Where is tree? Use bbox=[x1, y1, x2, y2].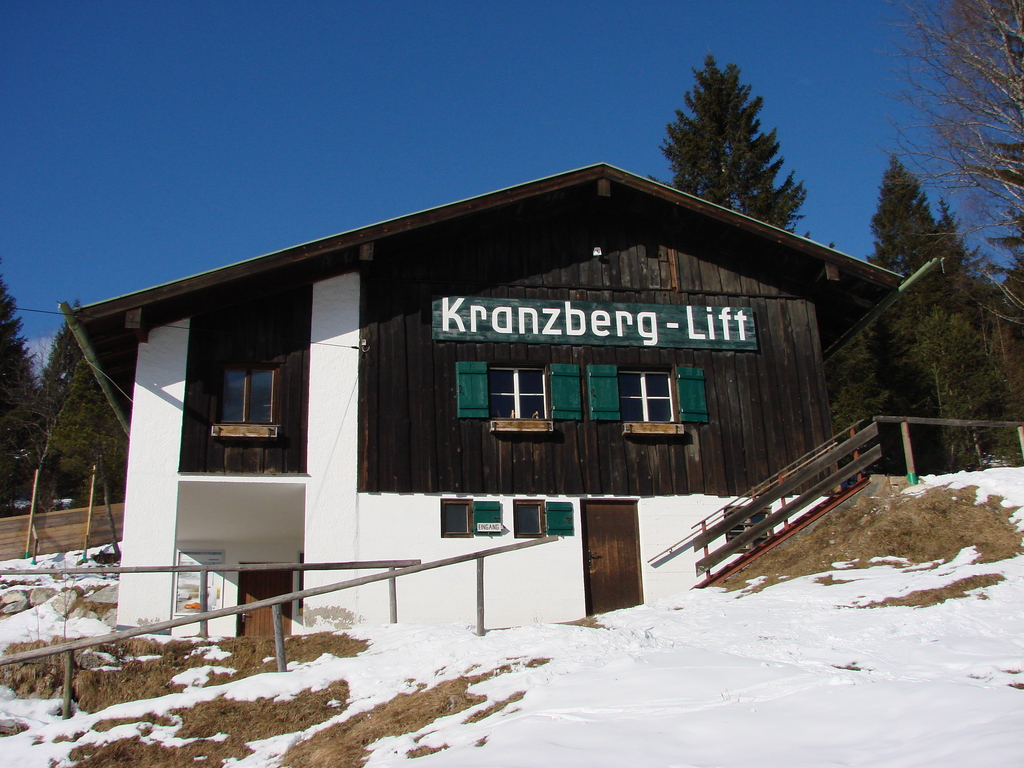
bbox=[648, 48, 813, 237].
